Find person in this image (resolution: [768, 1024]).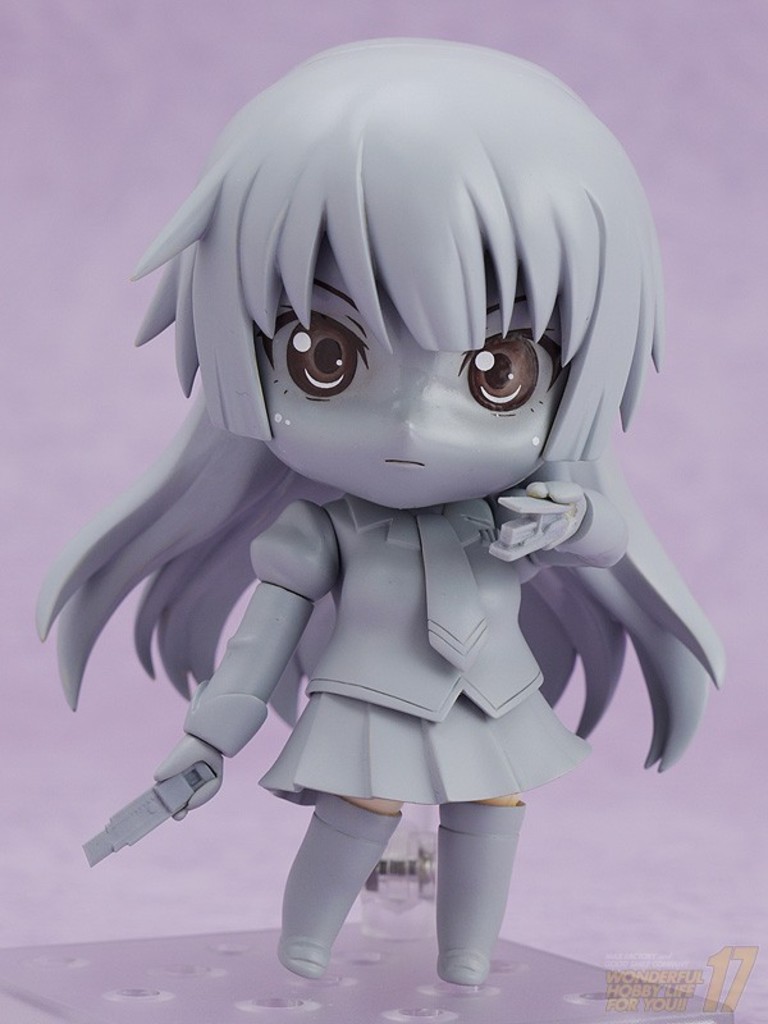
(72,60,722,1023).
